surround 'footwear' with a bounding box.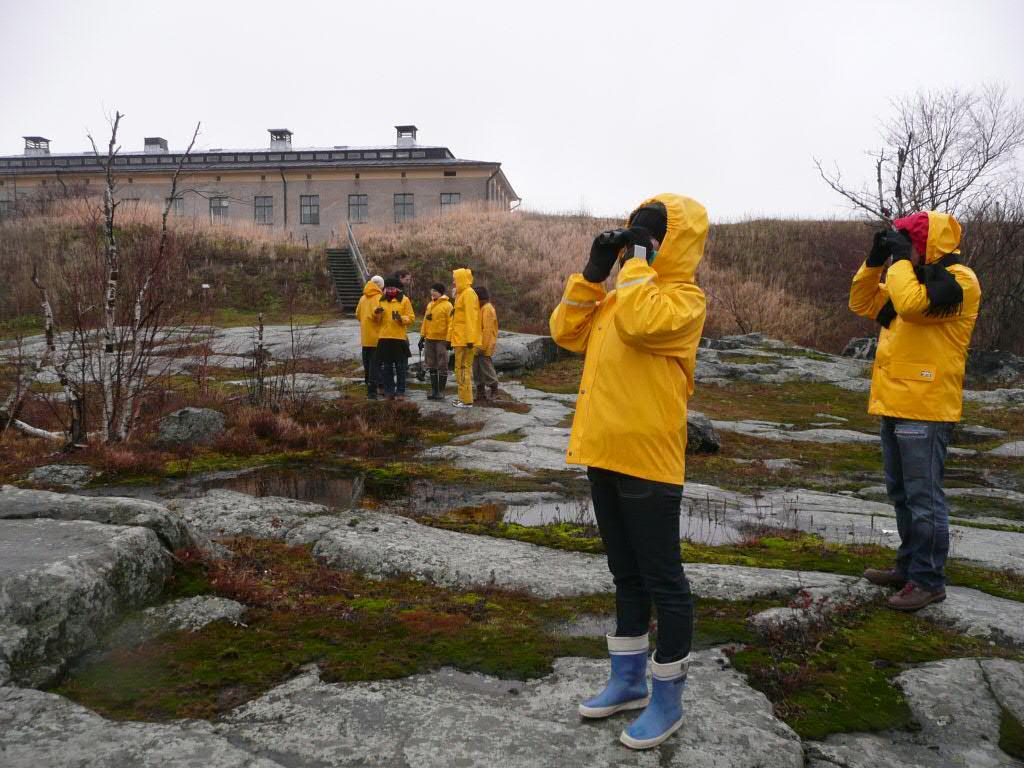
select_region(578, 632, 650, 718).
